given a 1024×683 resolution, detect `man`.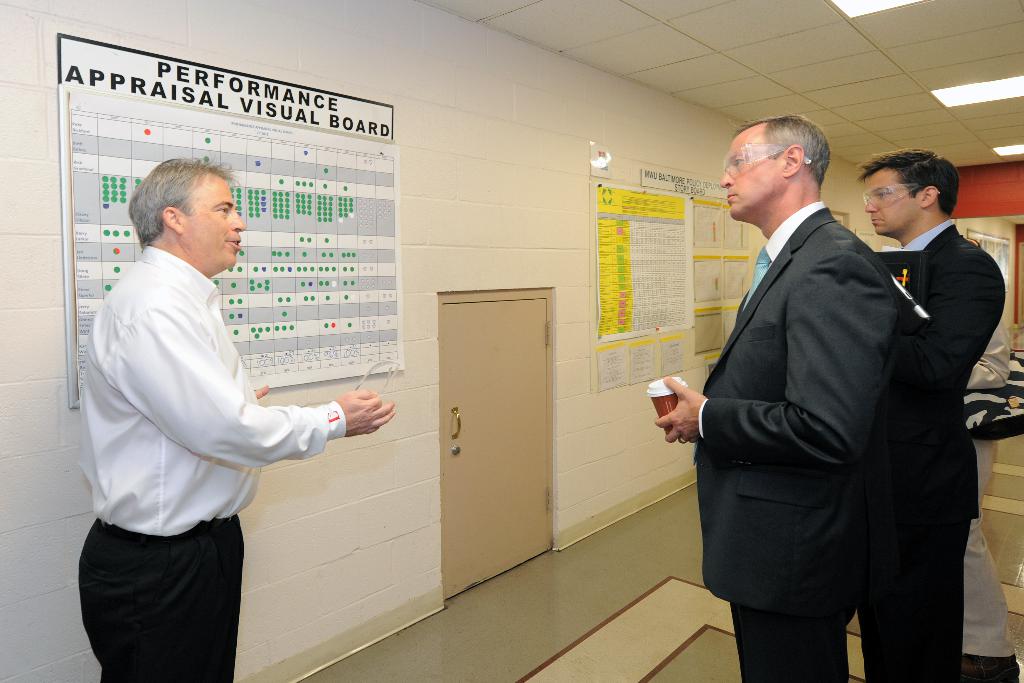
BBox(655, 114, 903, 682).
